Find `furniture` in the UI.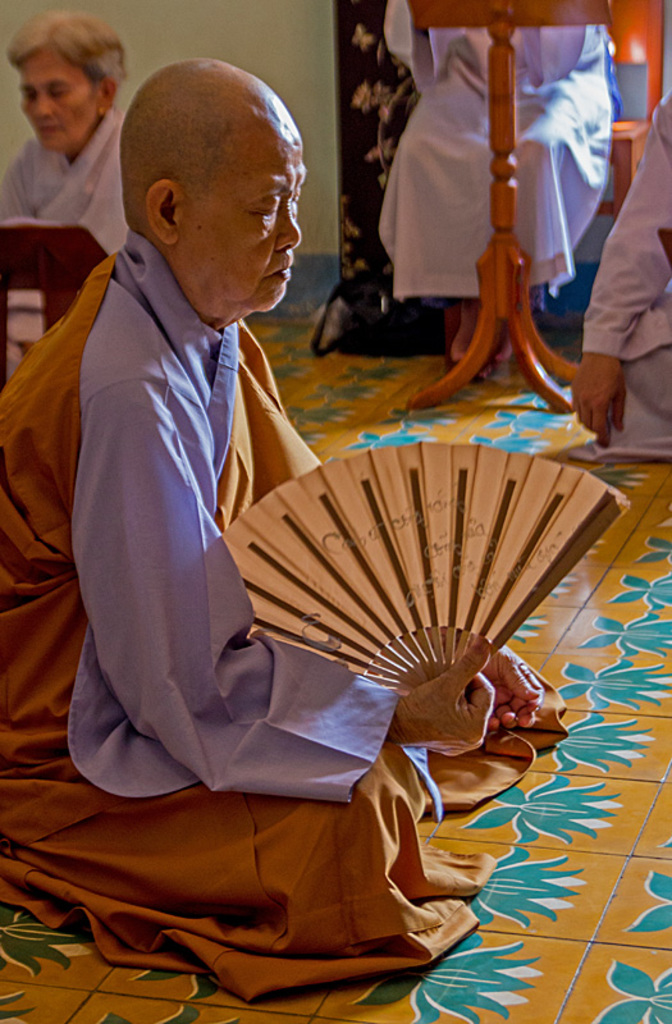
UI element at (x1=445, y1=0, x2=663, y2=374).
